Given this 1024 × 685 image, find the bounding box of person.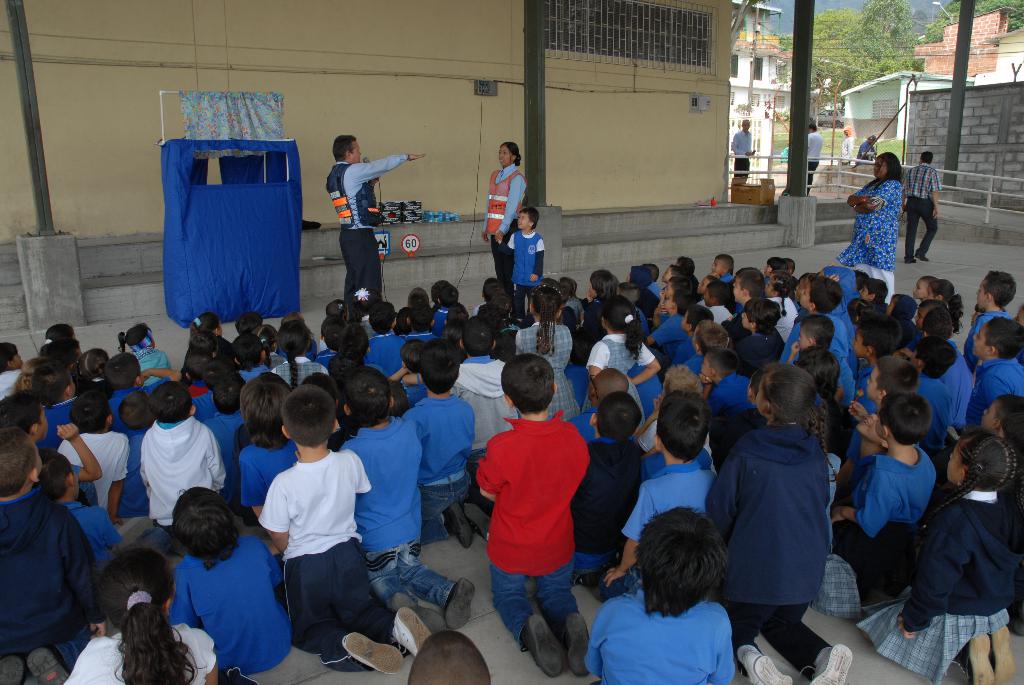
detection(838, 123, 860, 168).
